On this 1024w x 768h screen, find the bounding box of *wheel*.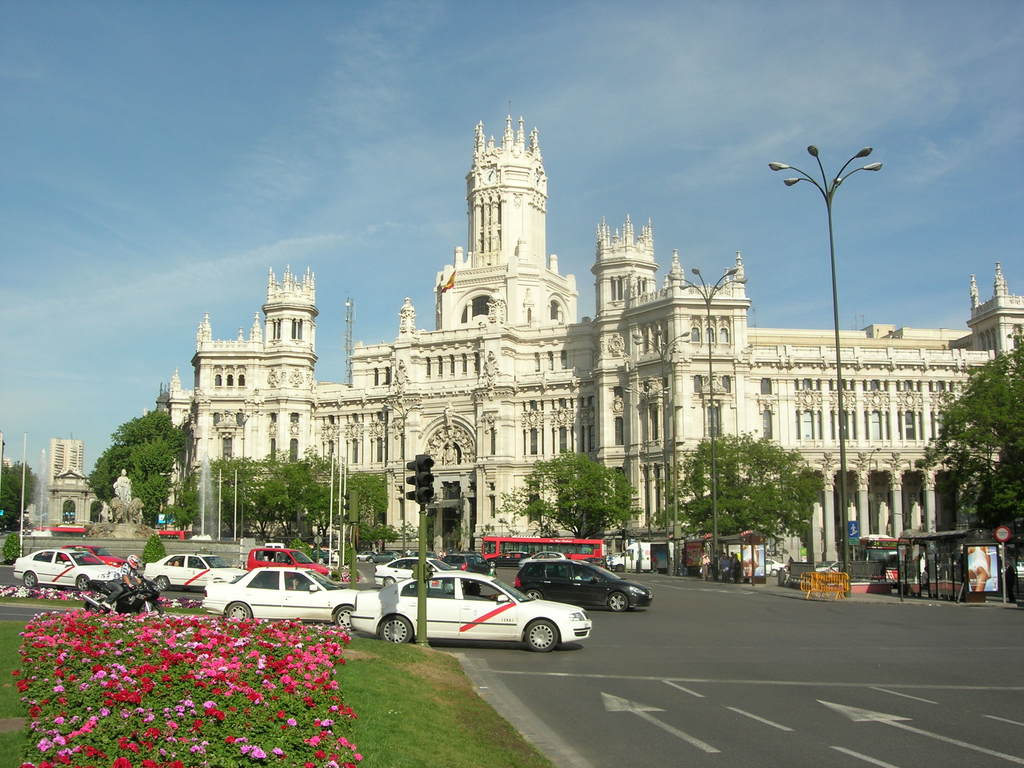
Bounding box: 335,604,355,630.
